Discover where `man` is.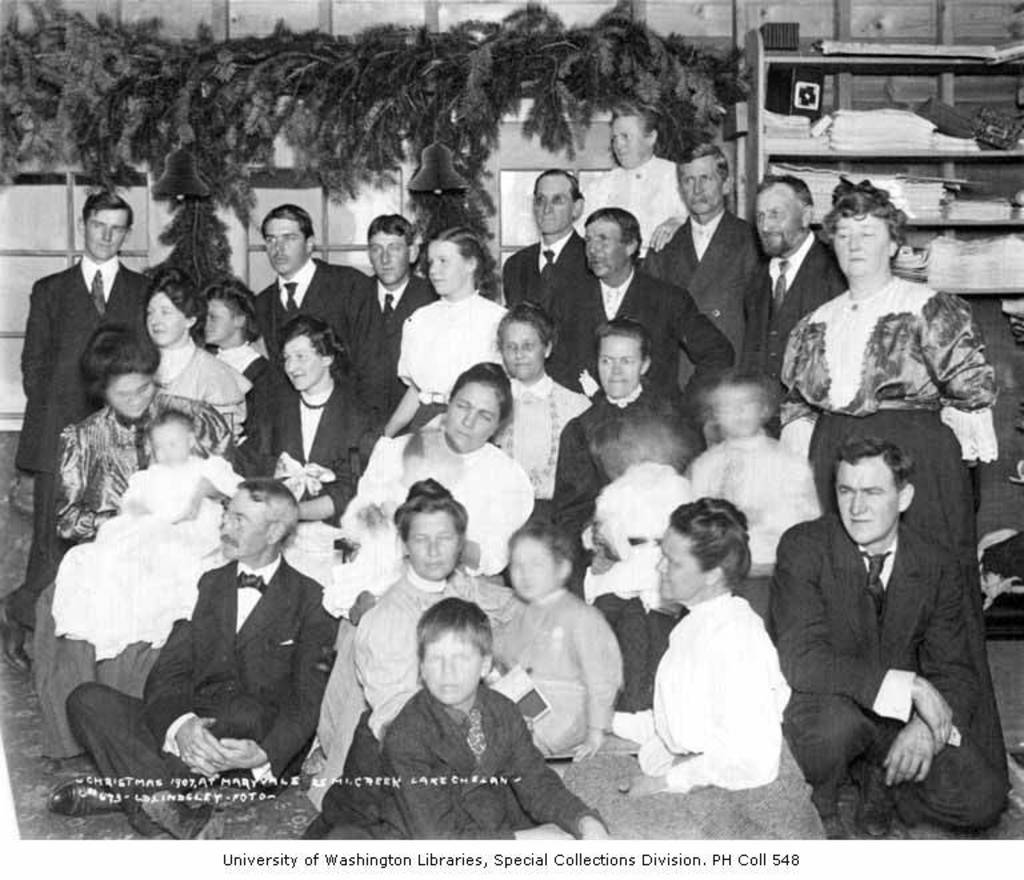
Discovered at (x1=500, y1=164, x2=583, y2=365).
